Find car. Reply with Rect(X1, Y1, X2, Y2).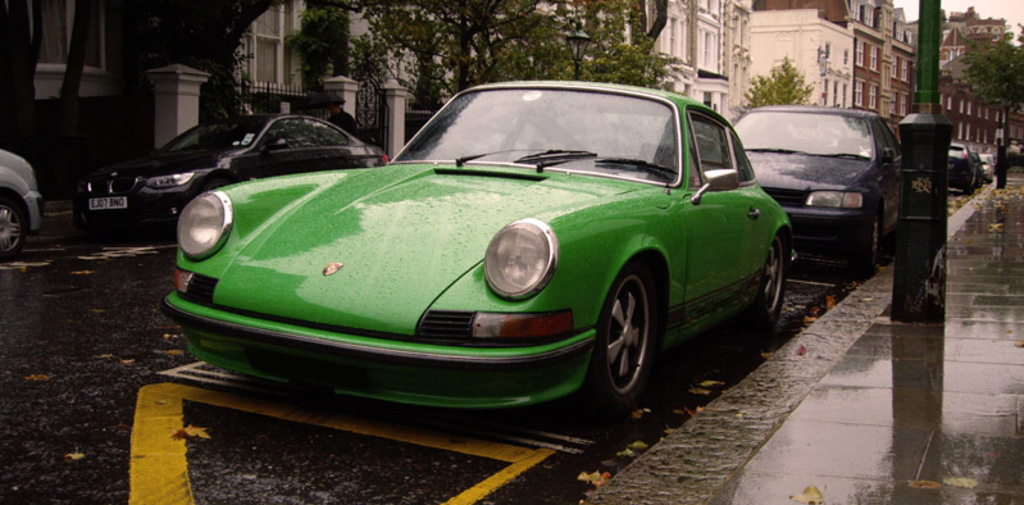
Rect(0, 142, 51, 251).
